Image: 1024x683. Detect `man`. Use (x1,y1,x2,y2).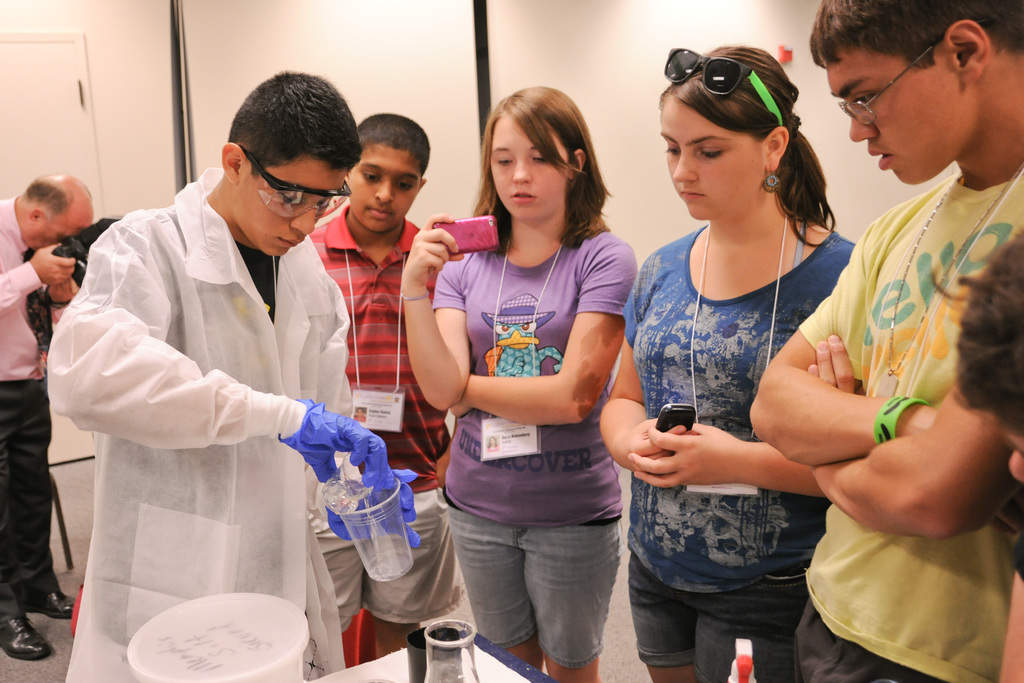
(750,0,1023,682).
